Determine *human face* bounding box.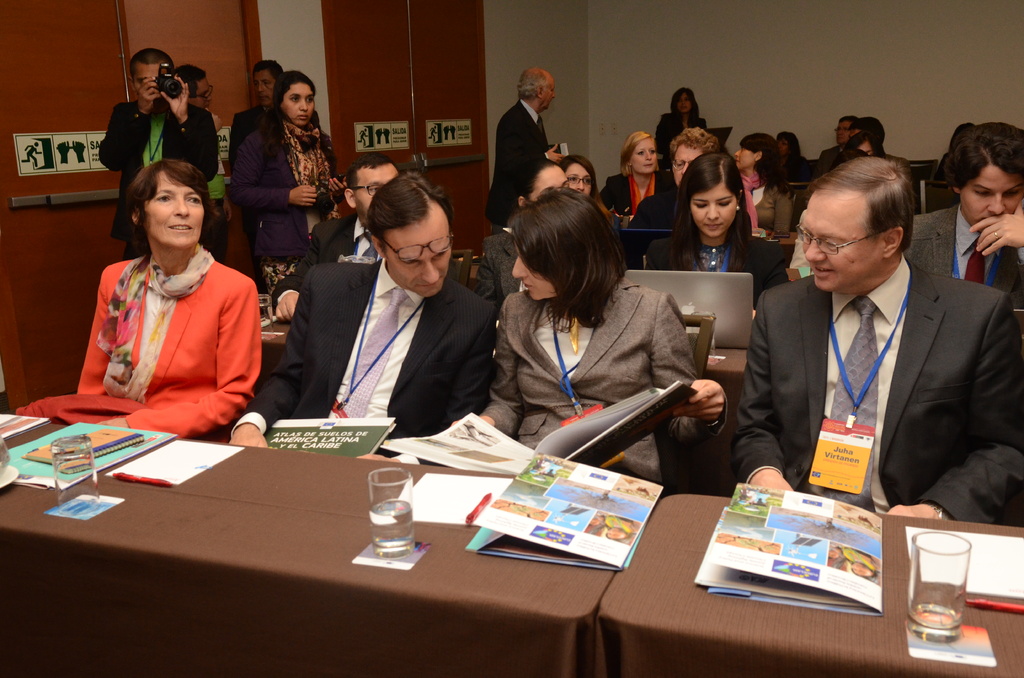
Determined: [left=673, top=145, right=703, bottom=185].
